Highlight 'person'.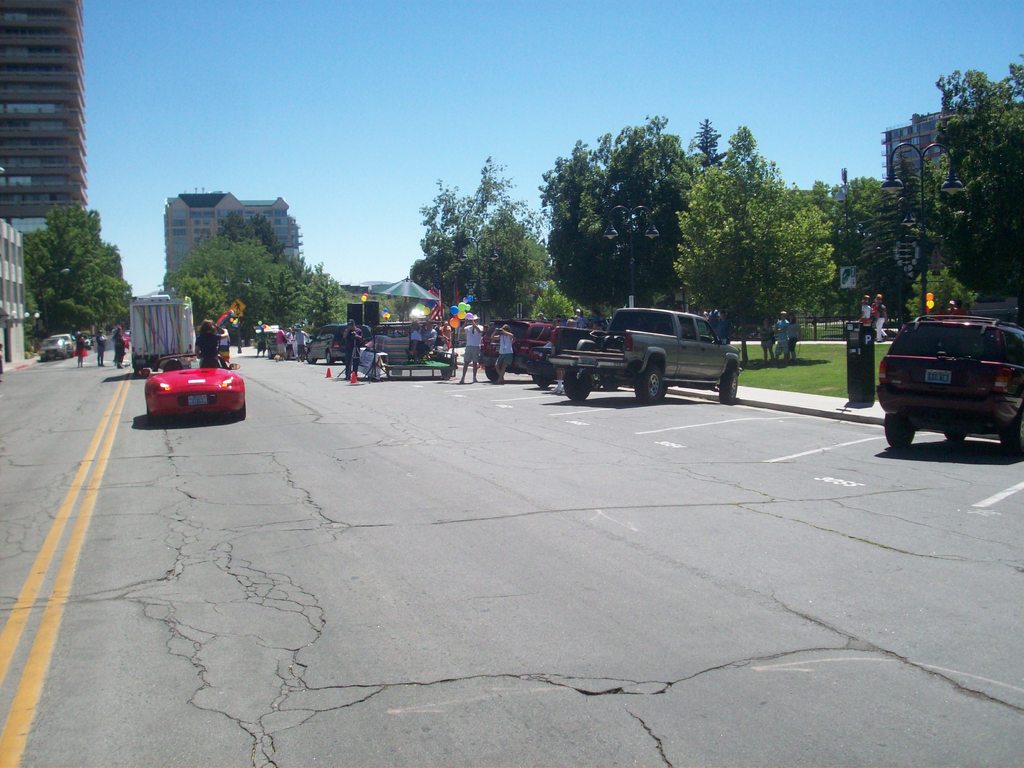
Highlighted region: bbox=(219, 325, 230, 364).
